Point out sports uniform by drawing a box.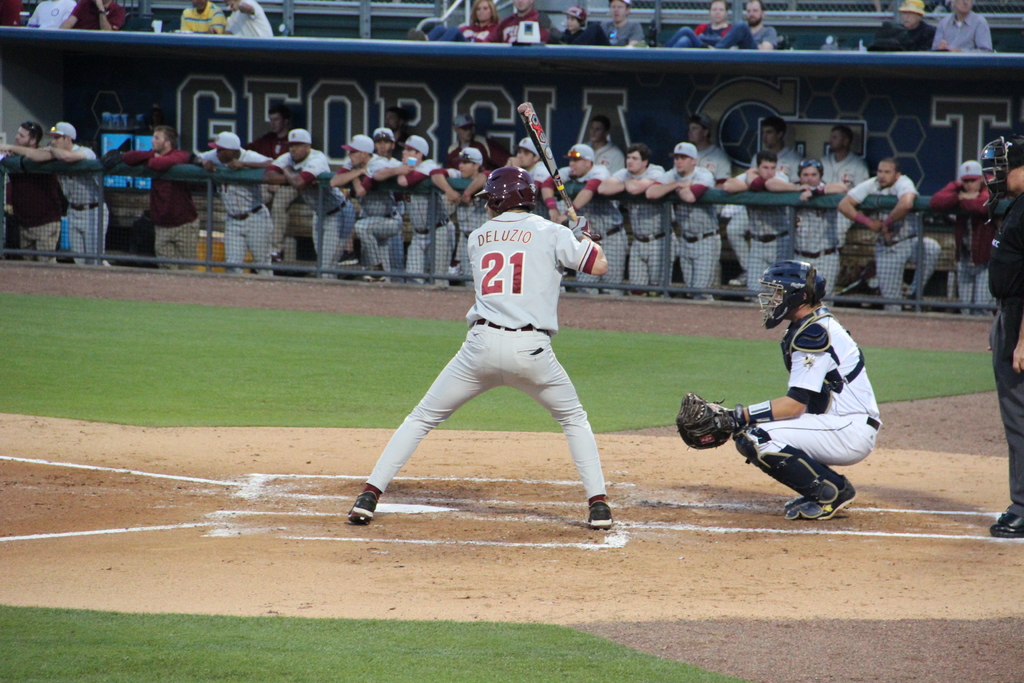
region(111, 145, 200, 270).
